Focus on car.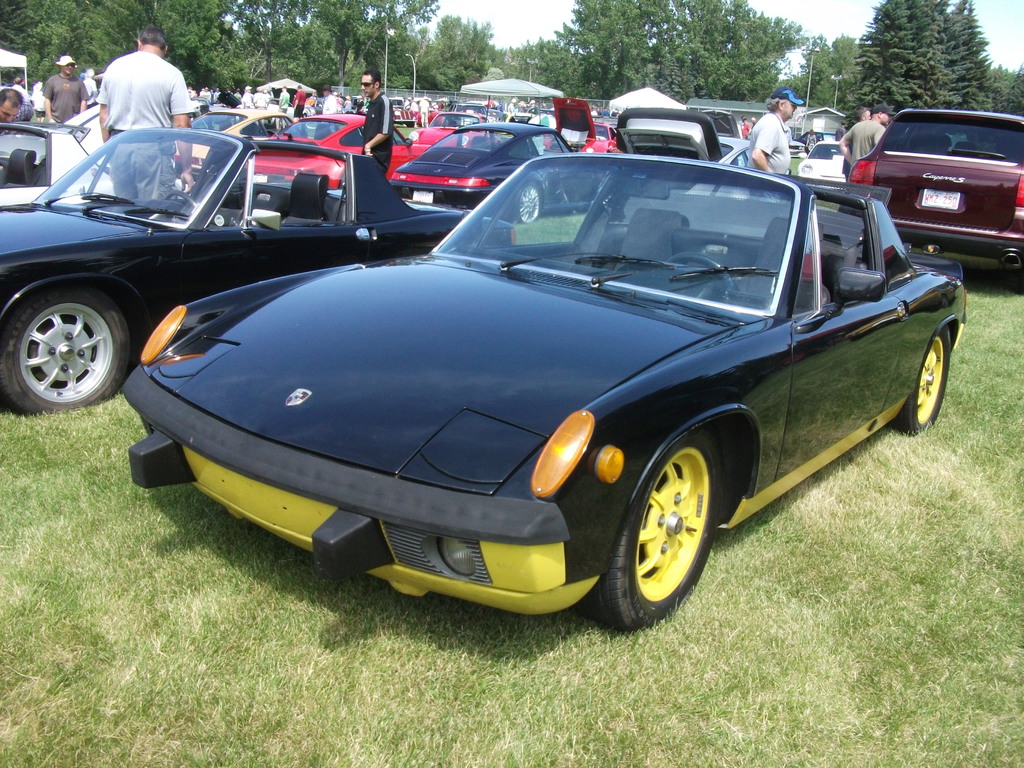
Focused at x1=252 y1=113 x2=490 y2=192.
